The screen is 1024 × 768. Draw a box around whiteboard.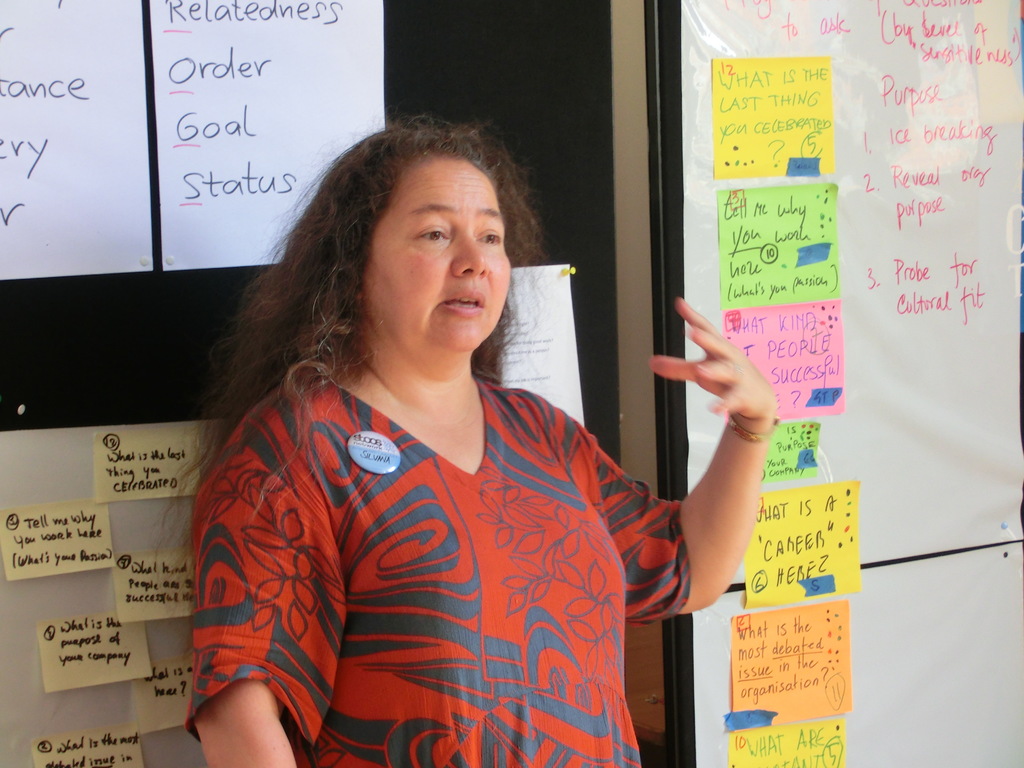
[left=639, top=0, right=1022, bottom=767].
